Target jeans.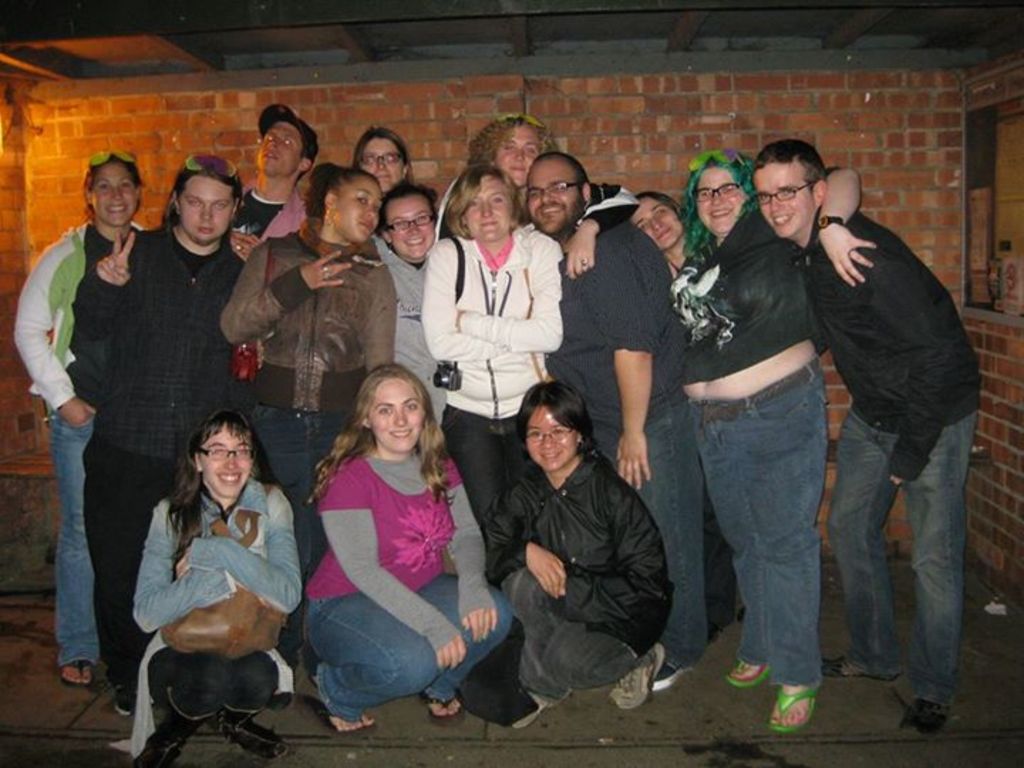
Target region: BBox(250, 405, 363, 585).
